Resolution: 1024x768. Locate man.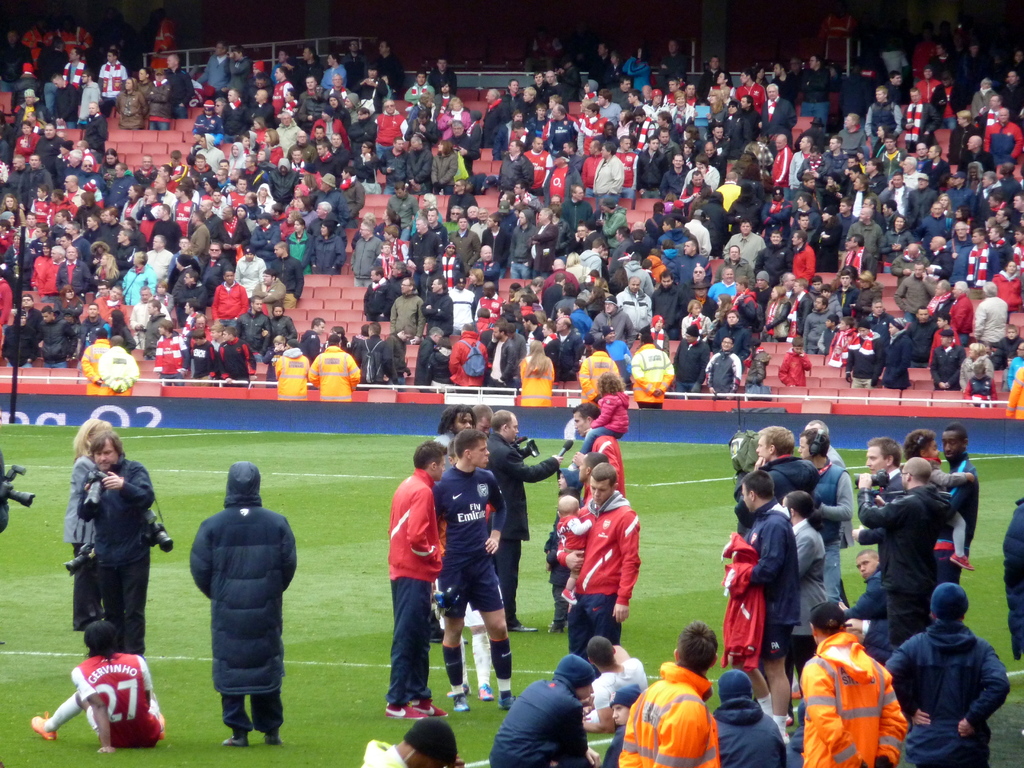
Rect(285, 129, 319, 165).
